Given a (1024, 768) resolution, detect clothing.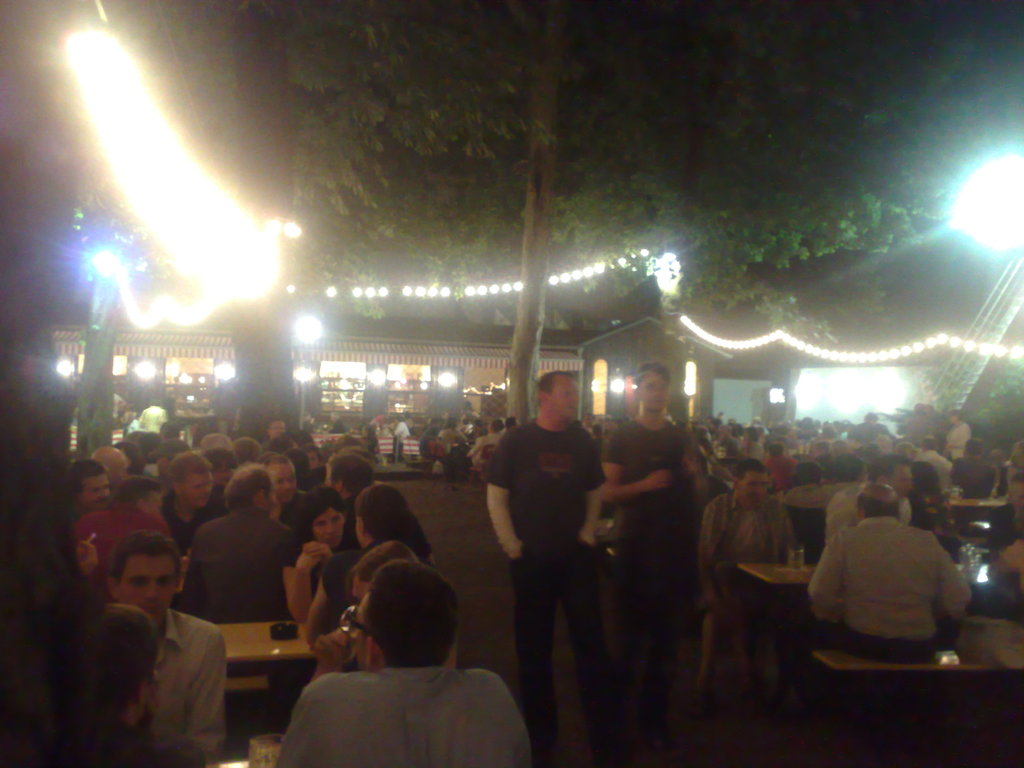
box(953, 460, 1004, 496).
